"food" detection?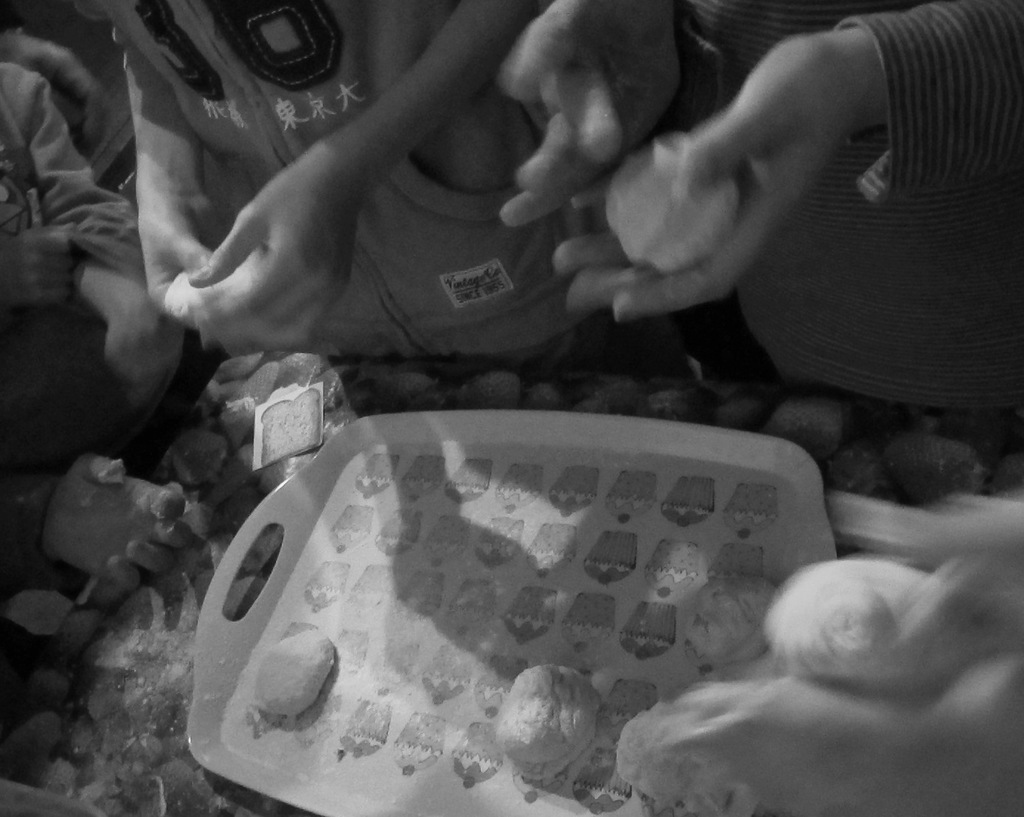
<region>603, 131, 739, 270</region>
